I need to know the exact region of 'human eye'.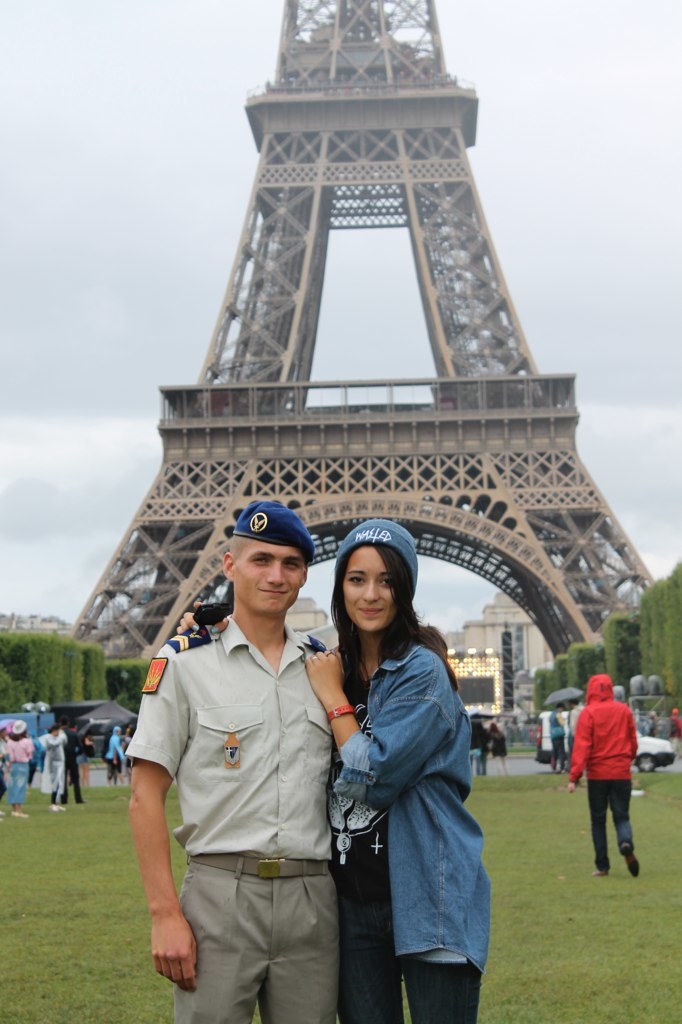
Region: x1=374 y1=575 x2=392 y2=588.
